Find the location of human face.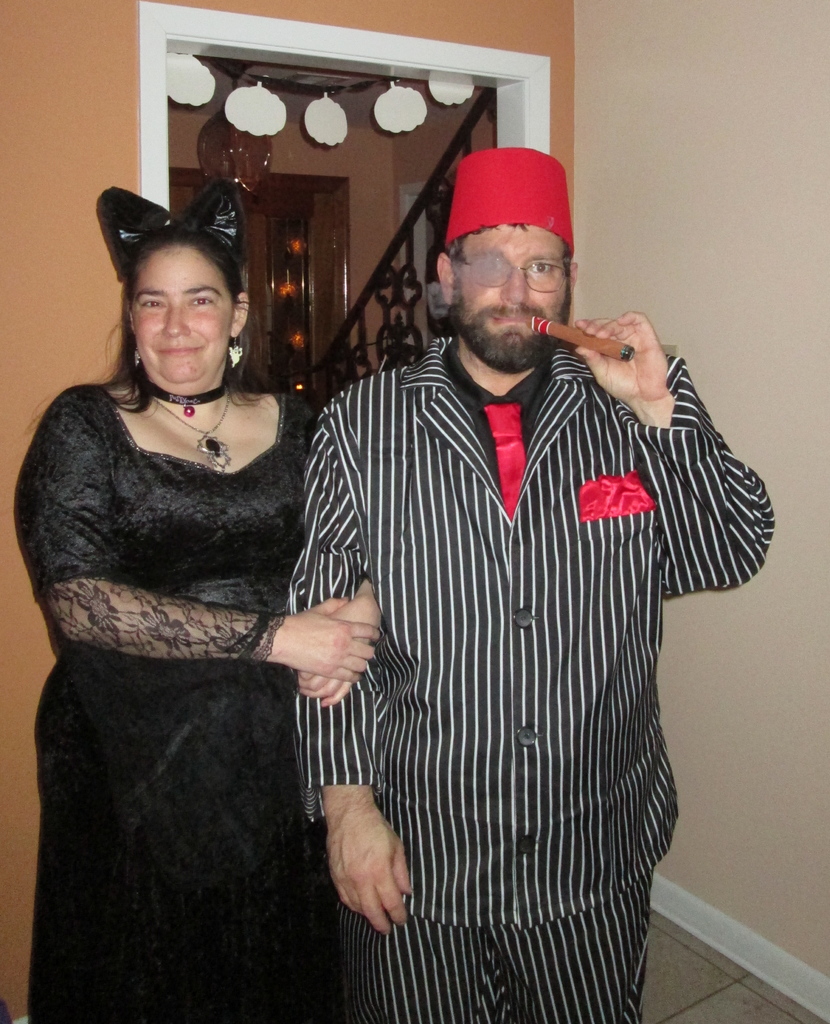
Location: 451/223/572/371.
